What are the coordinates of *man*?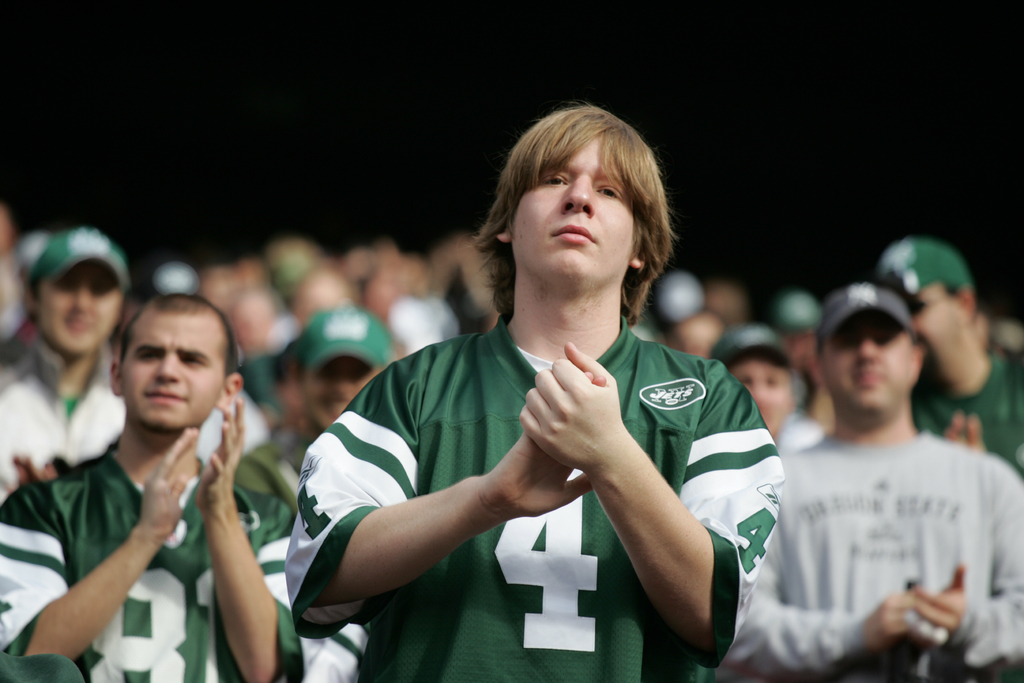
[x1=714, y1=283, x2=1023, y2=682].
